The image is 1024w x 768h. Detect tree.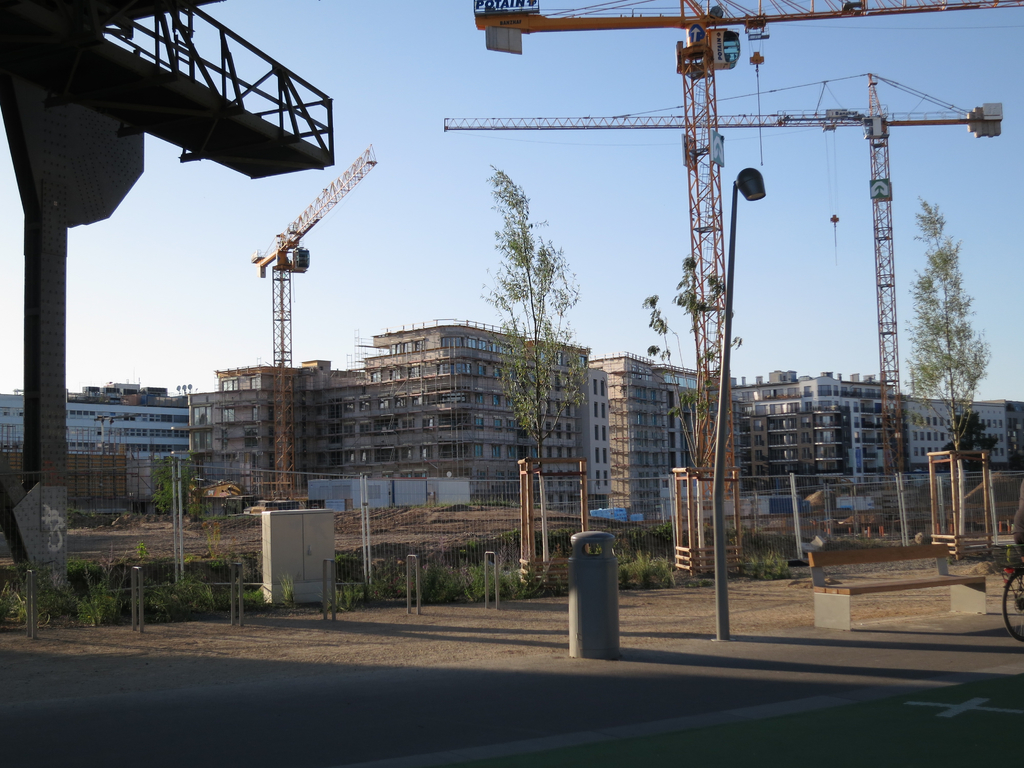
Detection: box=[486, 170, 580, 481].
